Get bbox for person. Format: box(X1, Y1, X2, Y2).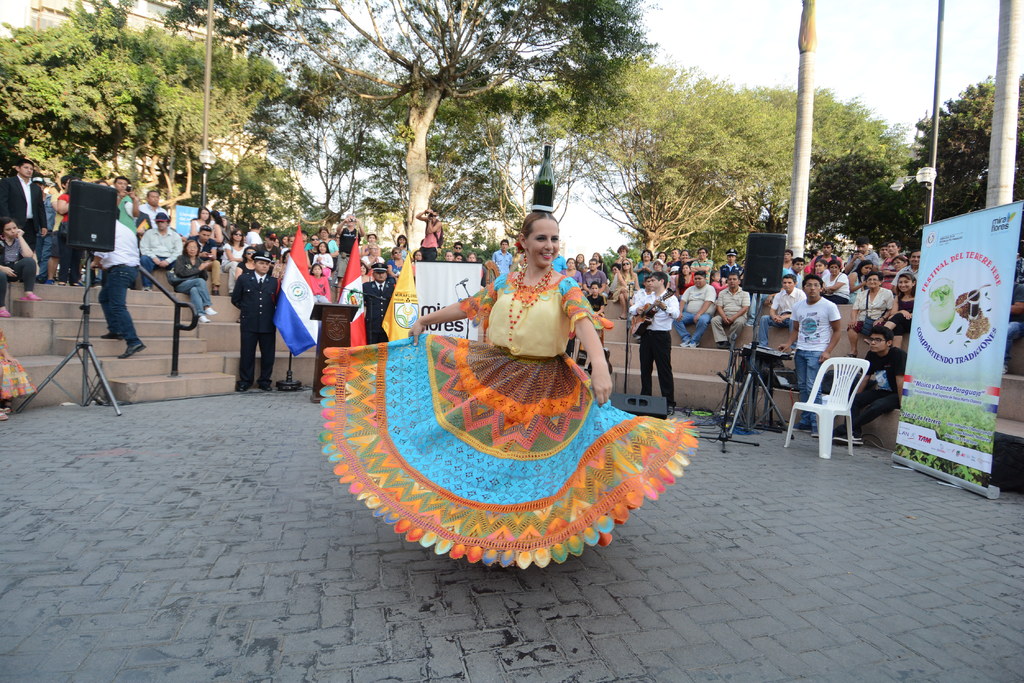
box(259, 230, 280, 296).
